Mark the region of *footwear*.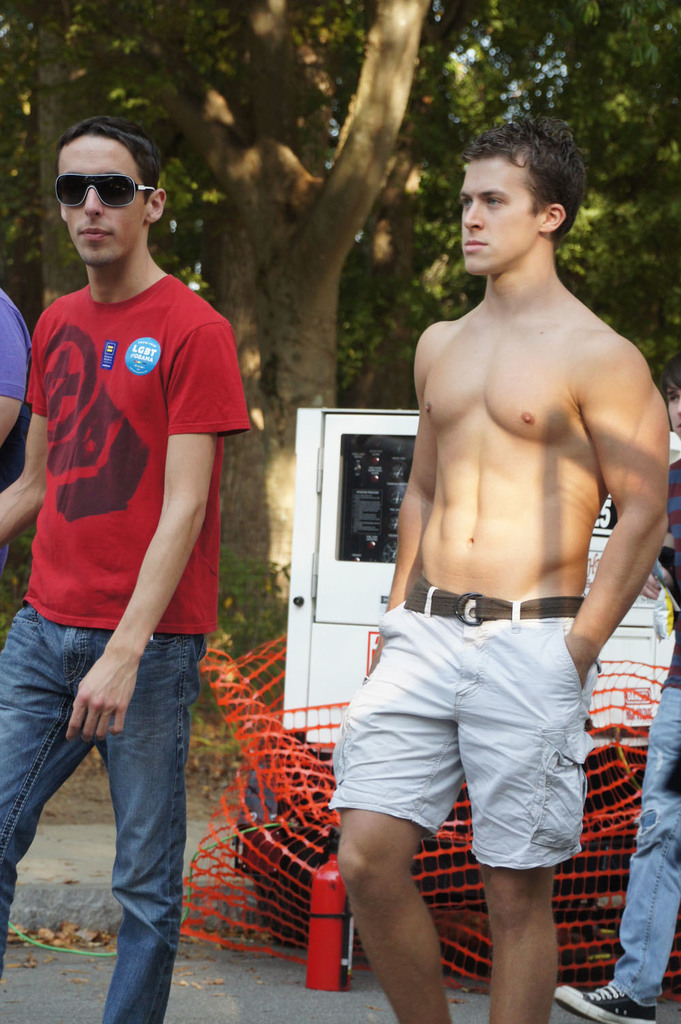
Region: locate(552, 981, 657, 1023).
